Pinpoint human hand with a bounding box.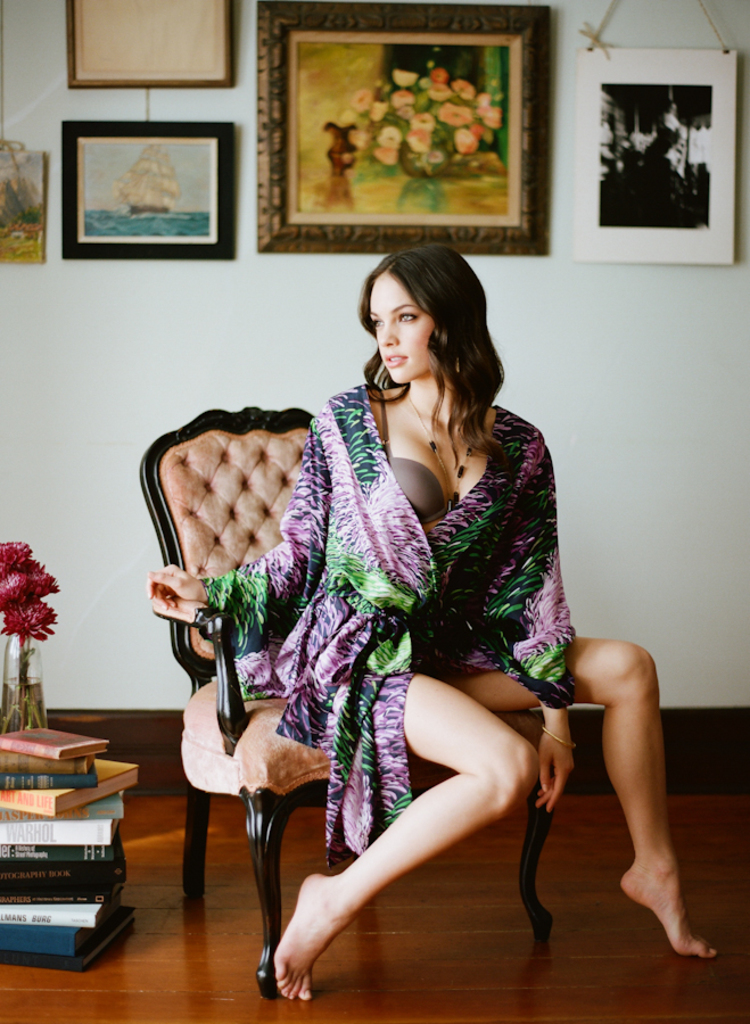
locate(139, 560, 211, 646).
